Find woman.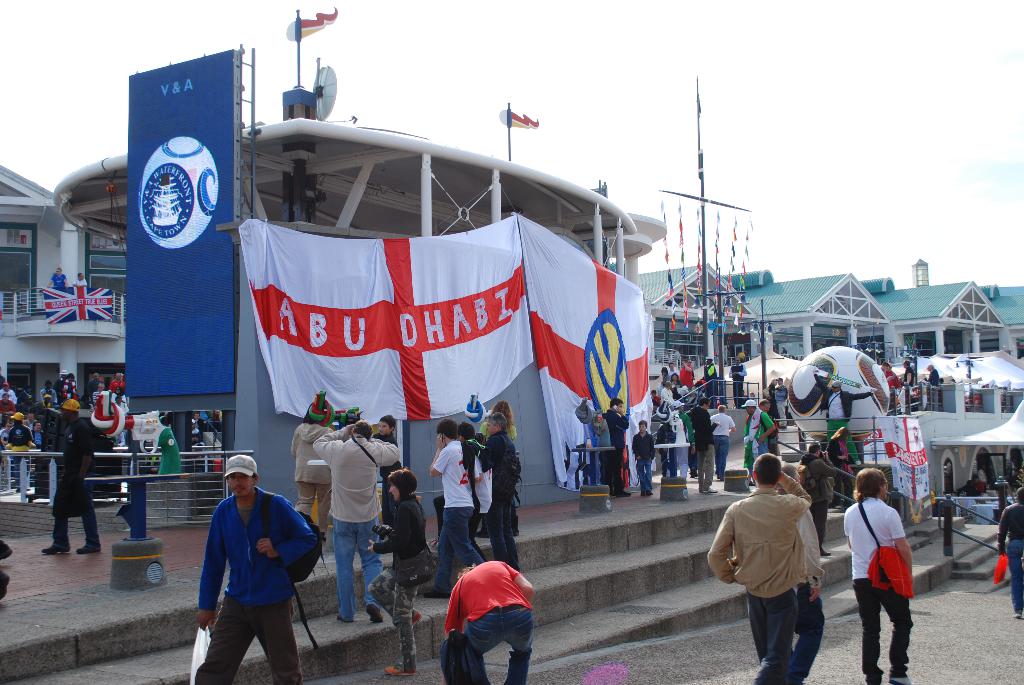
844:466:924:678.
